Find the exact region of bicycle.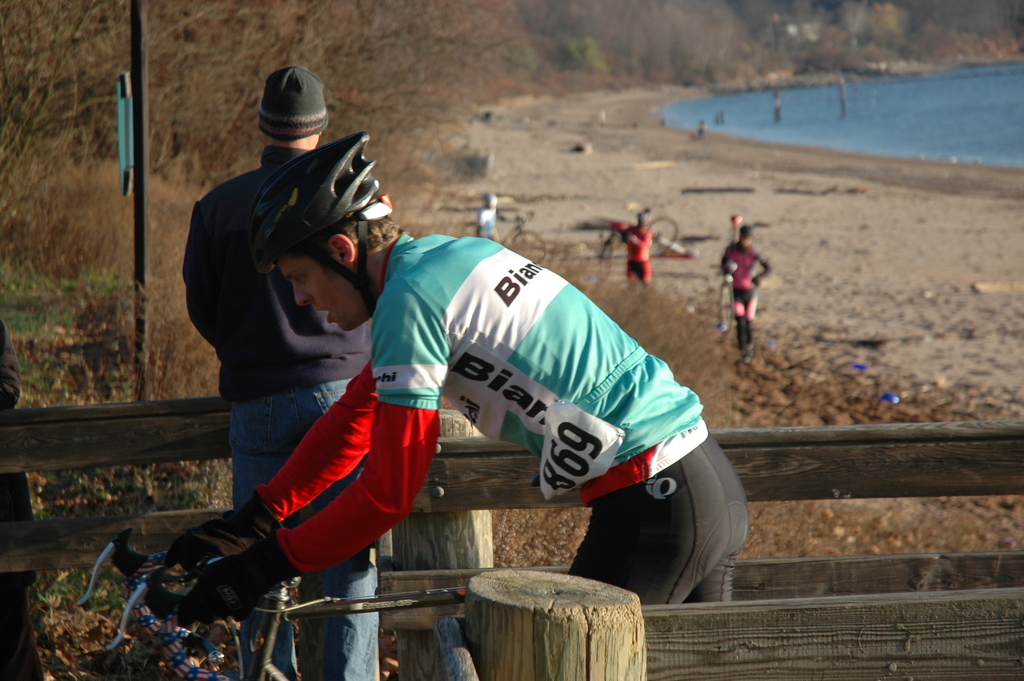
Exact region: rect(598, 215, 683, 279).
